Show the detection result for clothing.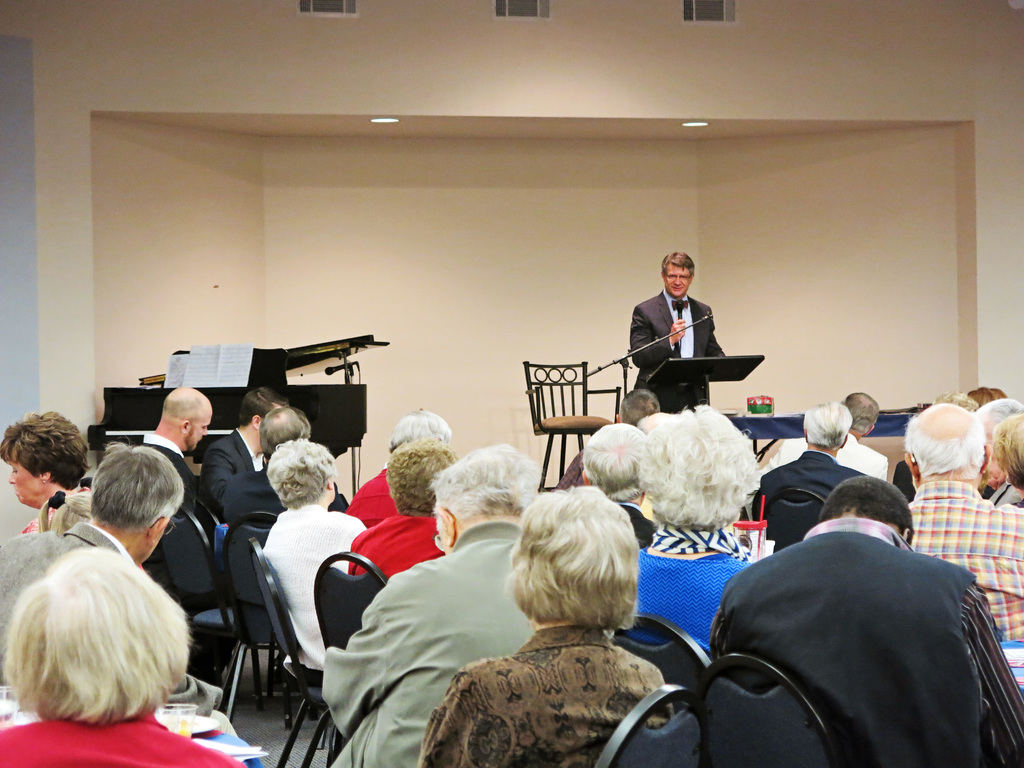
region(140, 426, 217, 577).
